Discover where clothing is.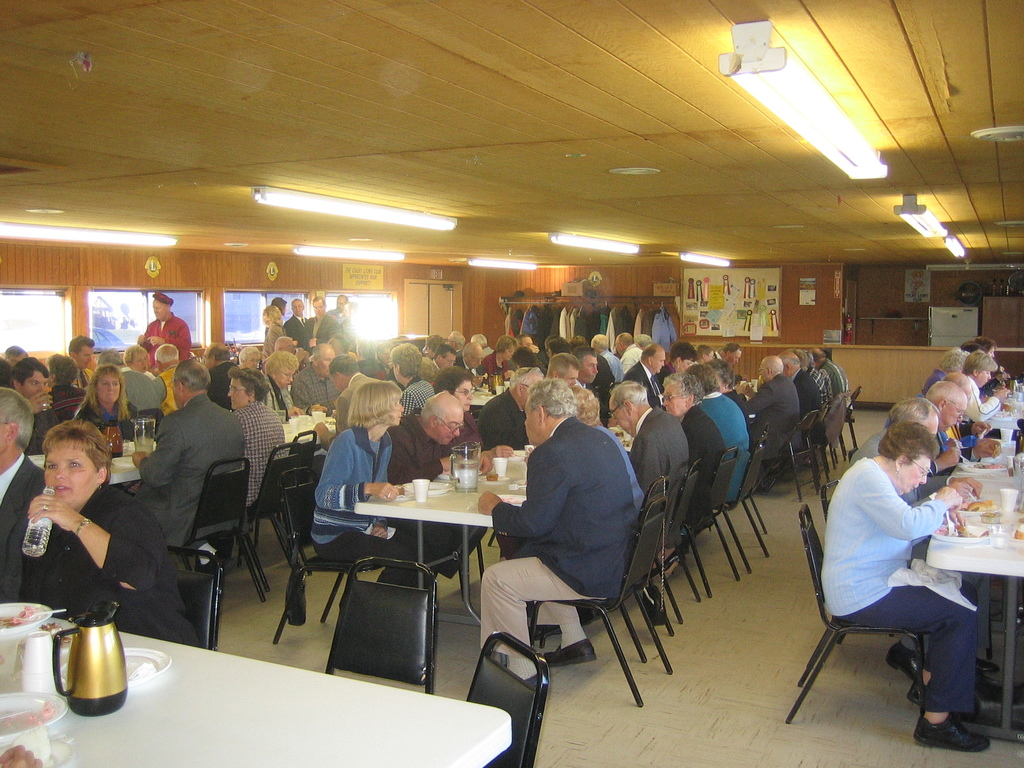
Discovered at bbox=(123, 373, 161, 419).
